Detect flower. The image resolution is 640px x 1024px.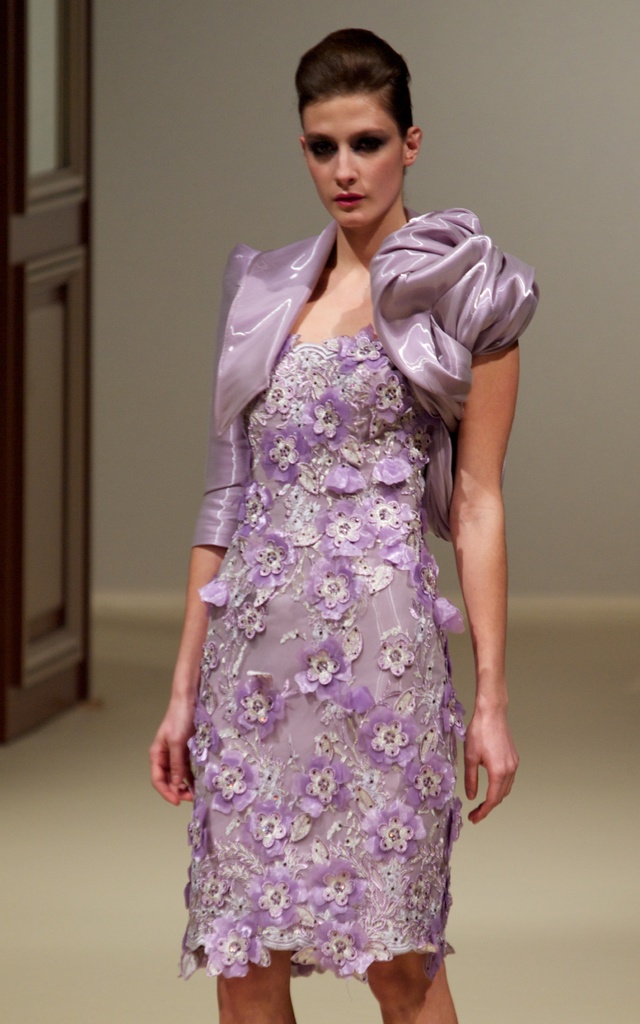
Rect(311, 400, 356, 442).
